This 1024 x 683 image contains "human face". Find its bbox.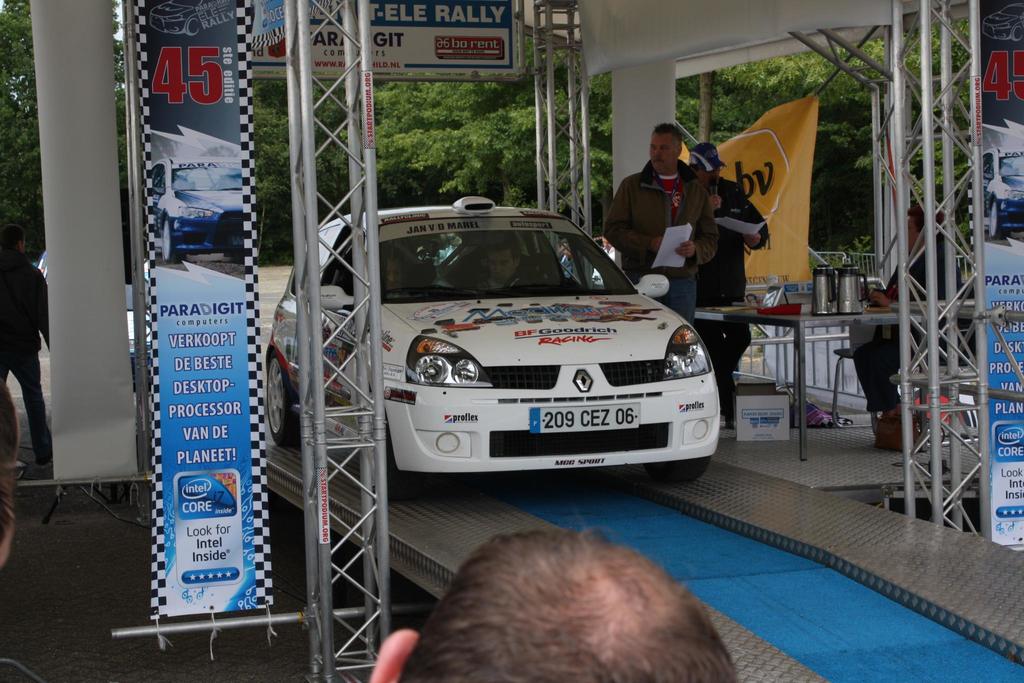
bbox=[490, 247, 515, 281].
